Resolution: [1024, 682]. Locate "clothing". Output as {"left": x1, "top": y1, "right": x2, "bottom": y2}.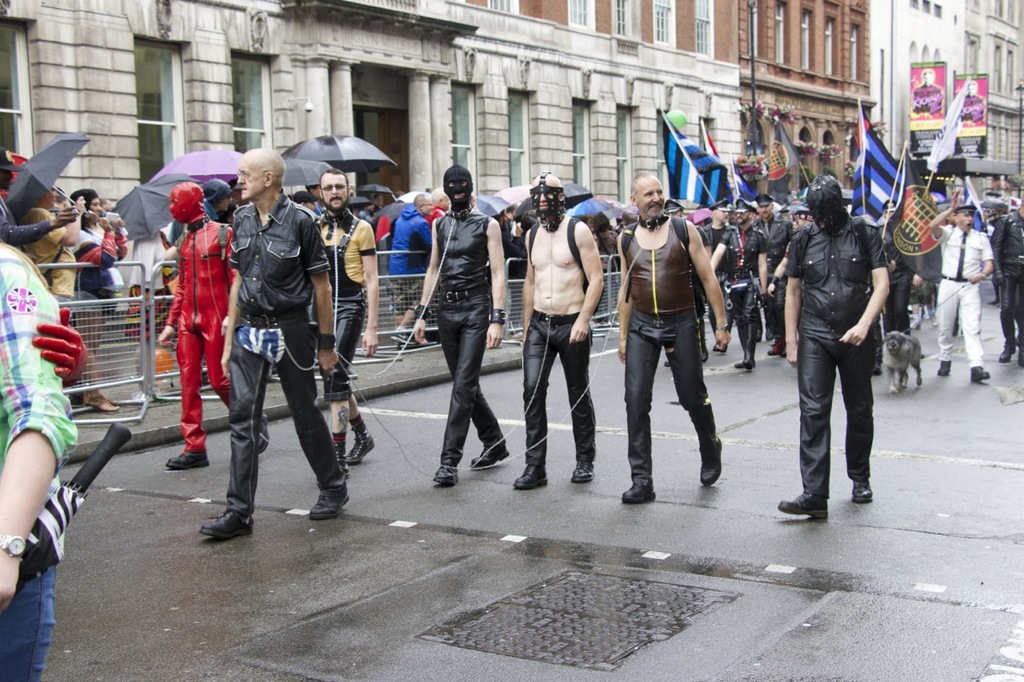
{"left": 438, "top": 209, "right": 509, "bottom": 472}.
